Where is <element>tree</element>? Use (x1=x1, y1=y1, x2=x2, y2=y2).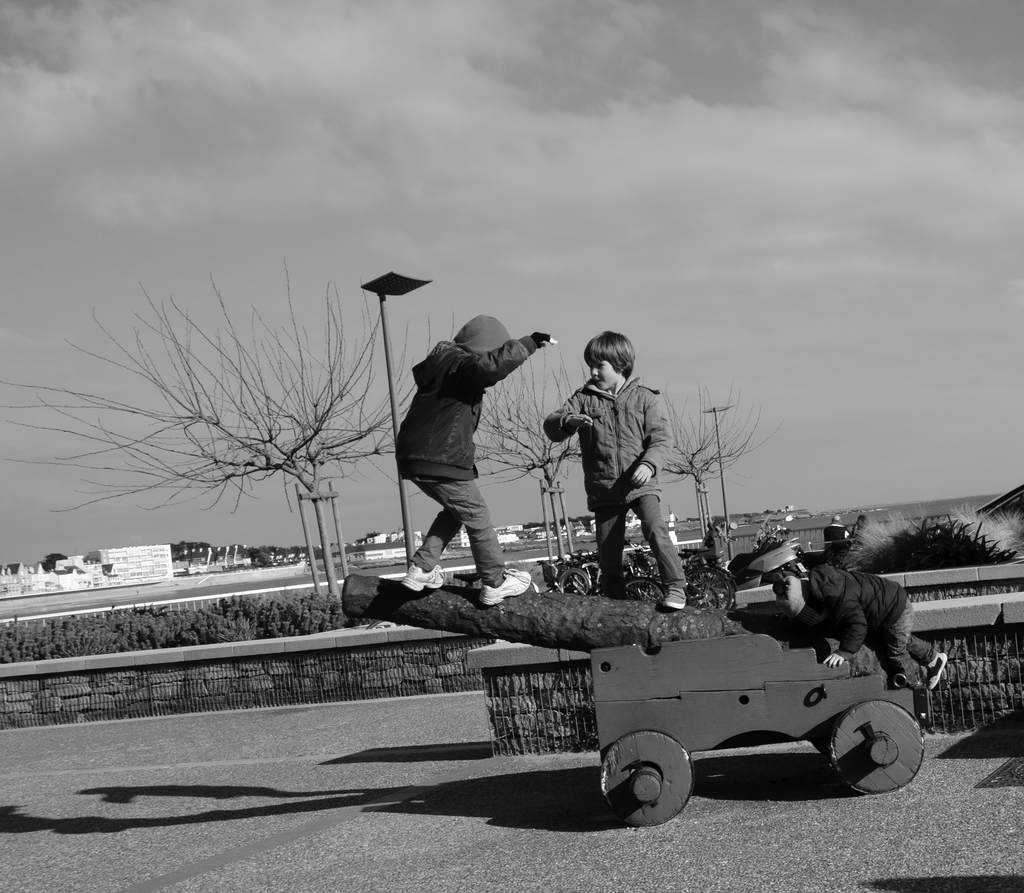
(x1=3, y1=250, x2=456, y2=600).
